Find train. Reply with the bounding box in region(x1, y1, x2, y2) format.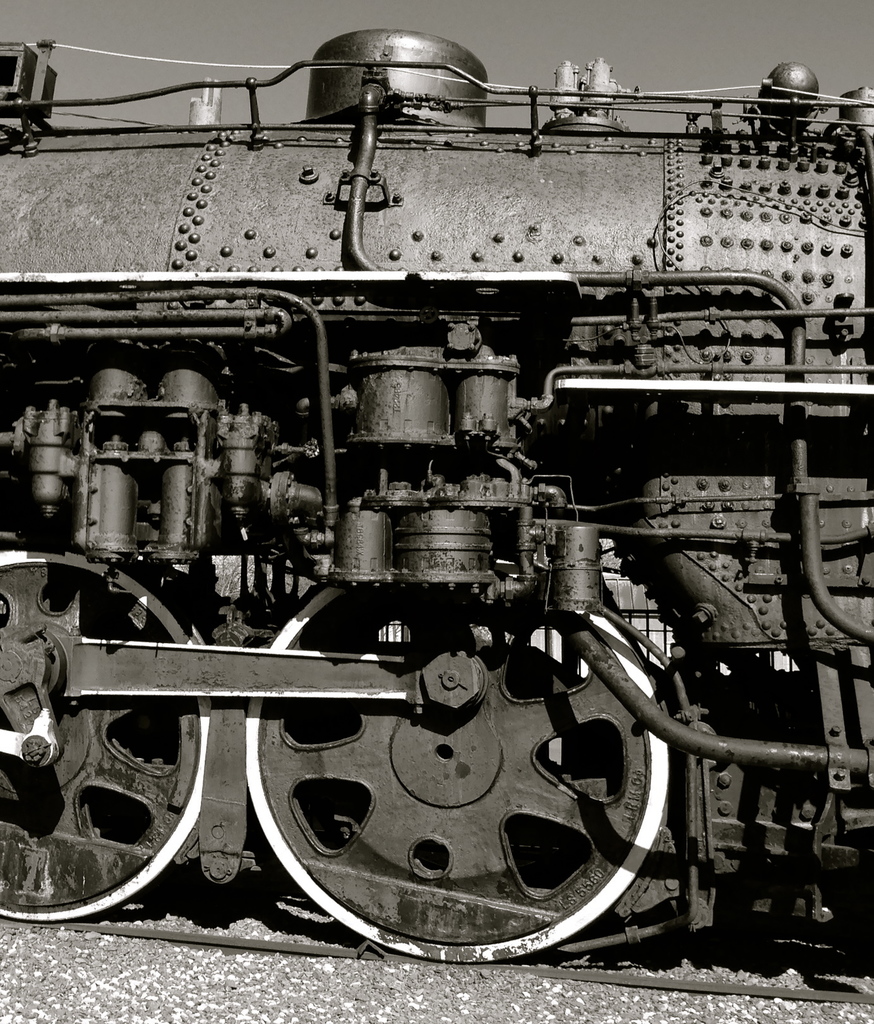
region(0, 32, 873, 966).
